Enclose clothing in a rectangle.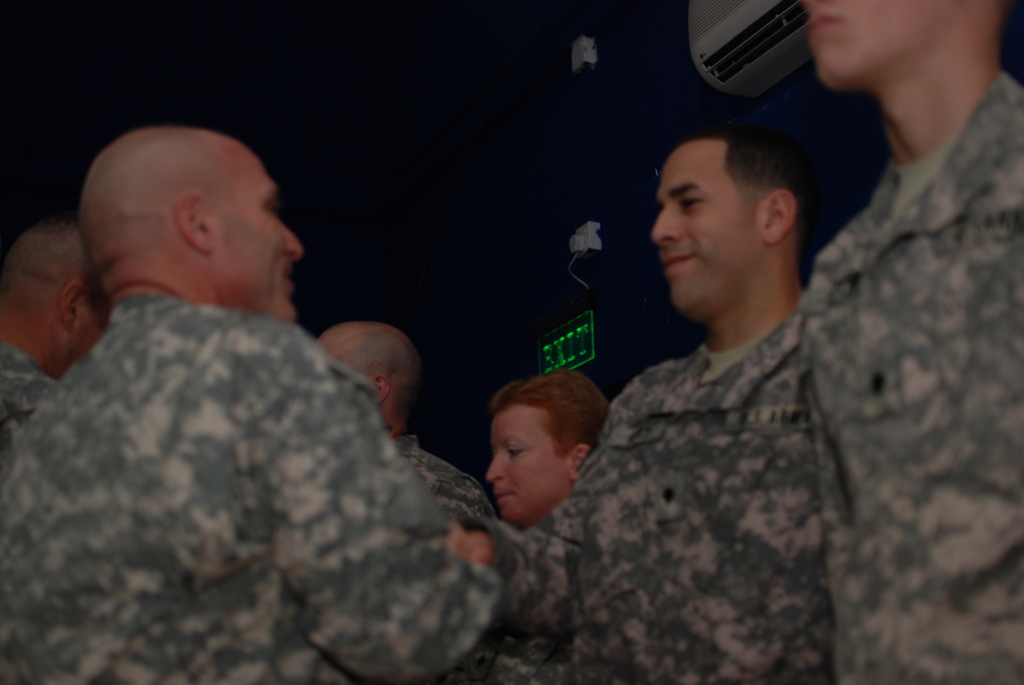
rect(786, 74, 1023, 684).
